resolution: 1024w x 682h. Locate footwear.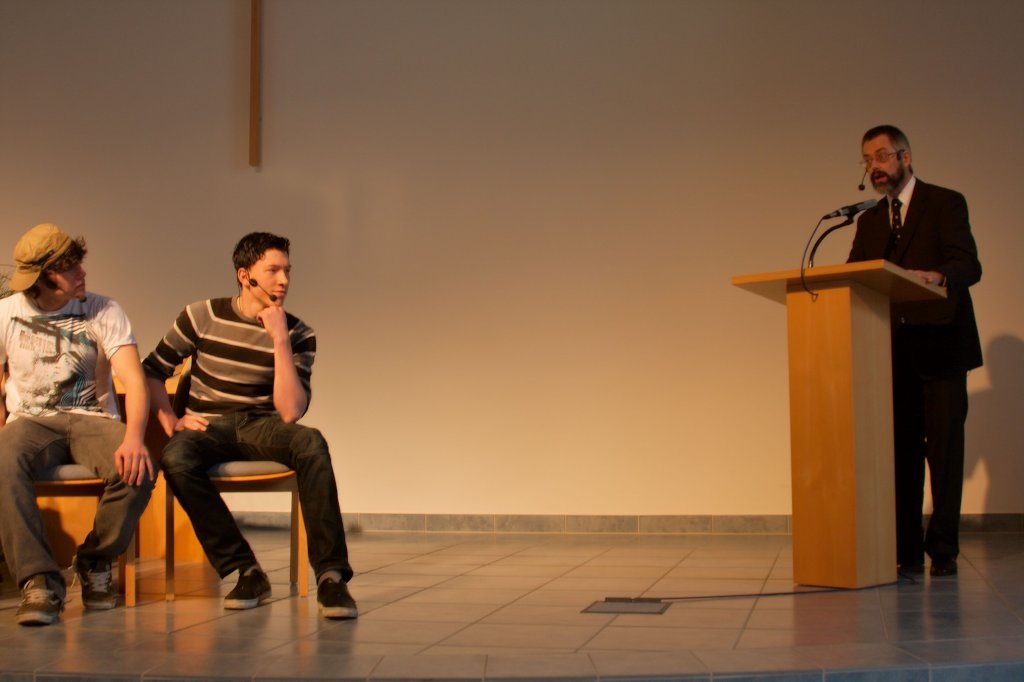
85 559 129 614.
